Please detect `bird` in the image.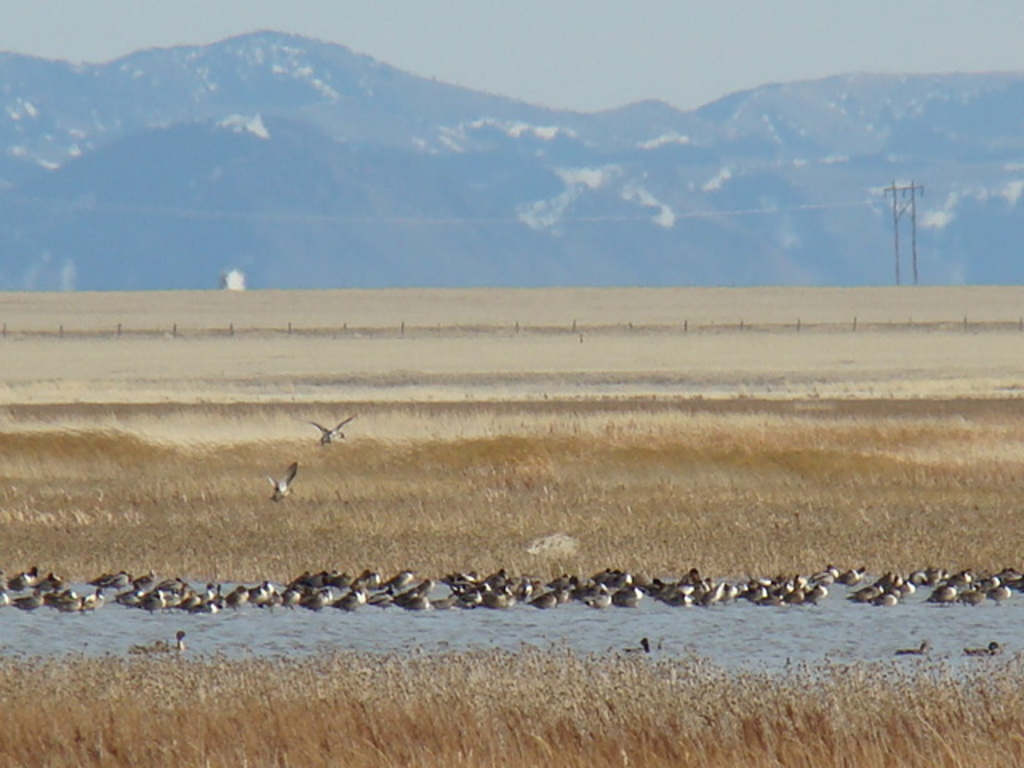
box=[627, 635, 659, 659].
